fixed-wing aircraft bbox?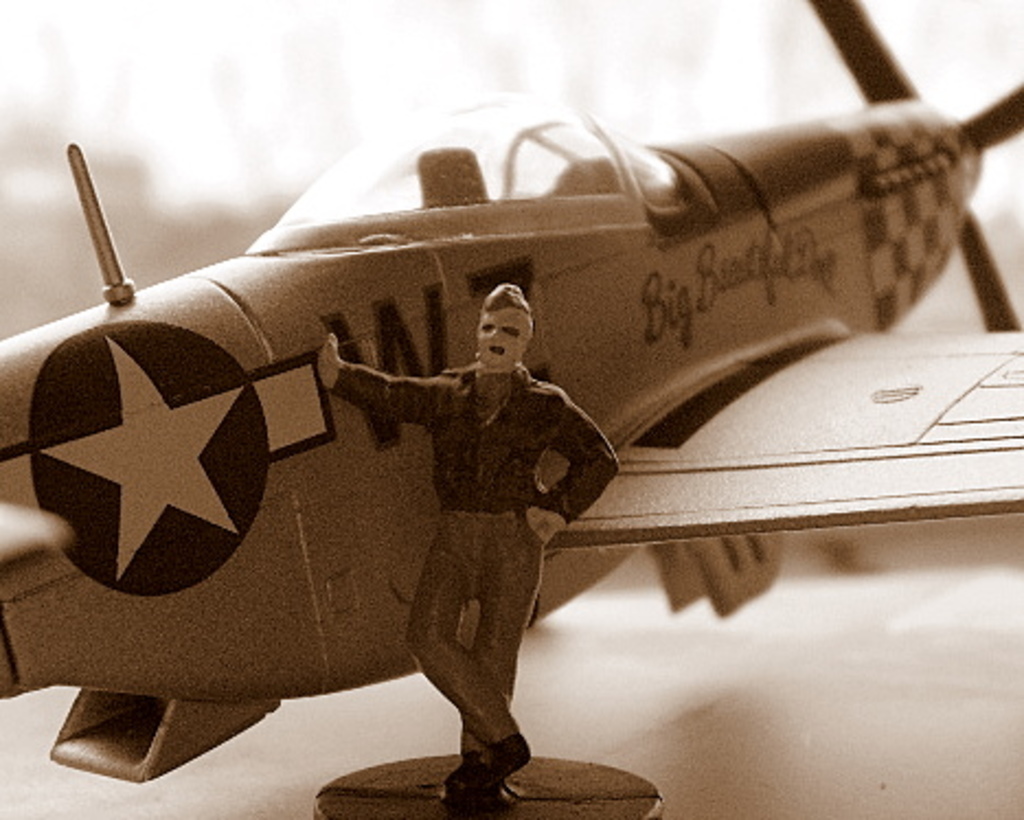
box=[0, 0, 1022, 783]
